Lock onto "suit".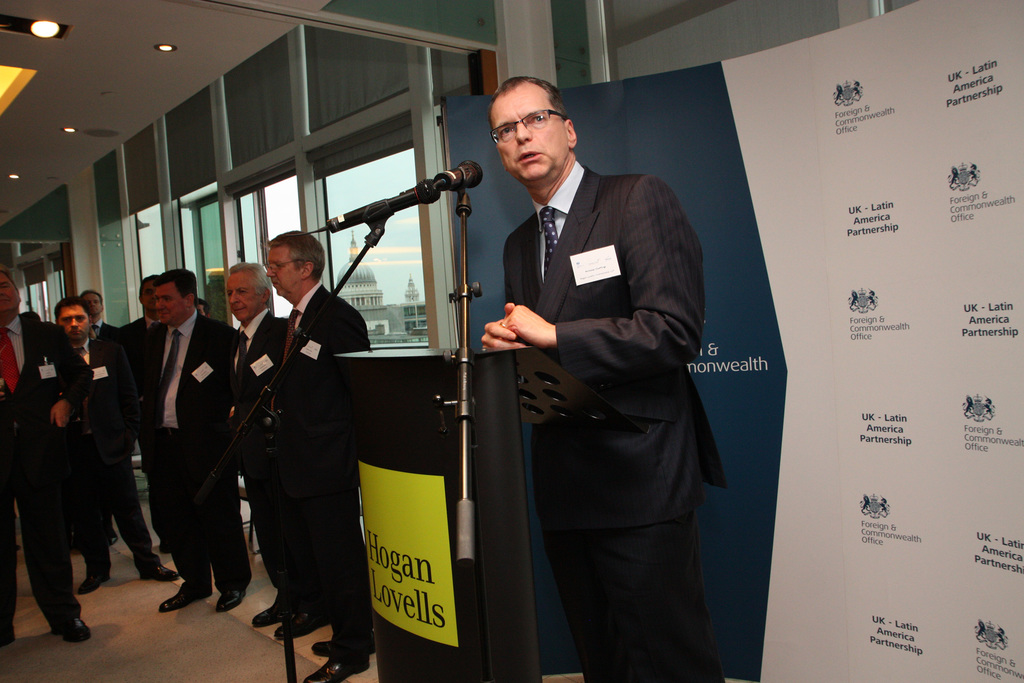
Locked: <region>141, 315, 237, 593</region>.
